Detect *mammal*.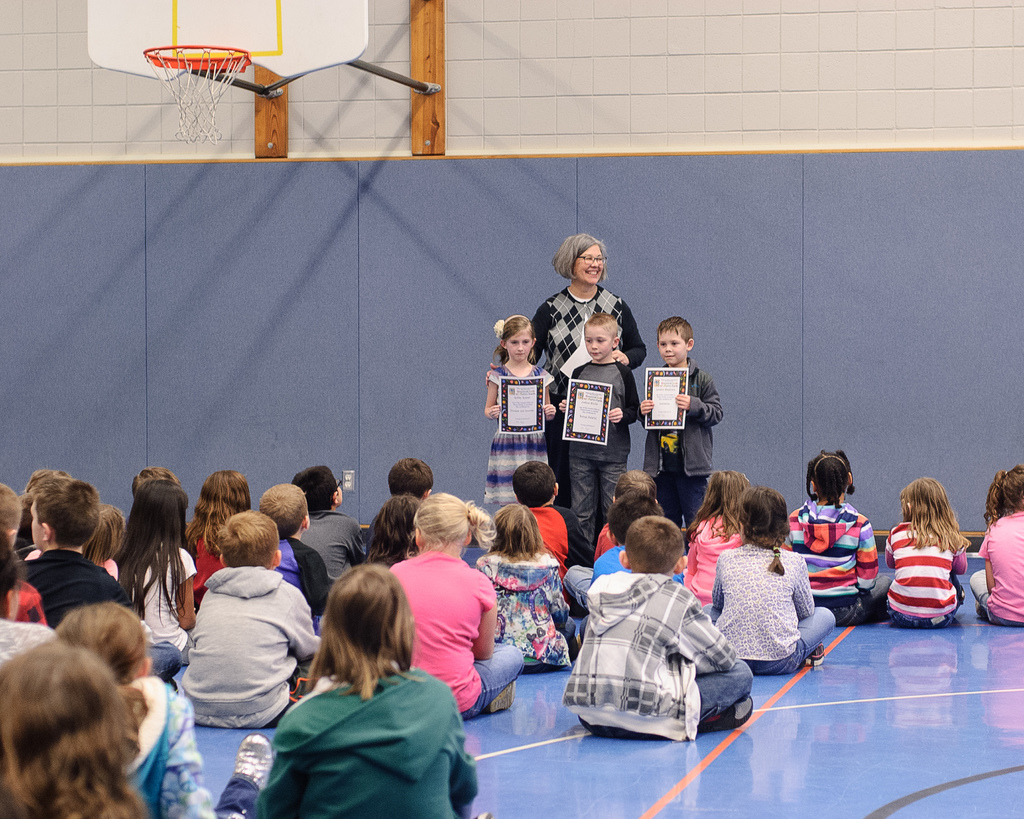
Detected at left=783, top=445, right=892, bottom=620.
